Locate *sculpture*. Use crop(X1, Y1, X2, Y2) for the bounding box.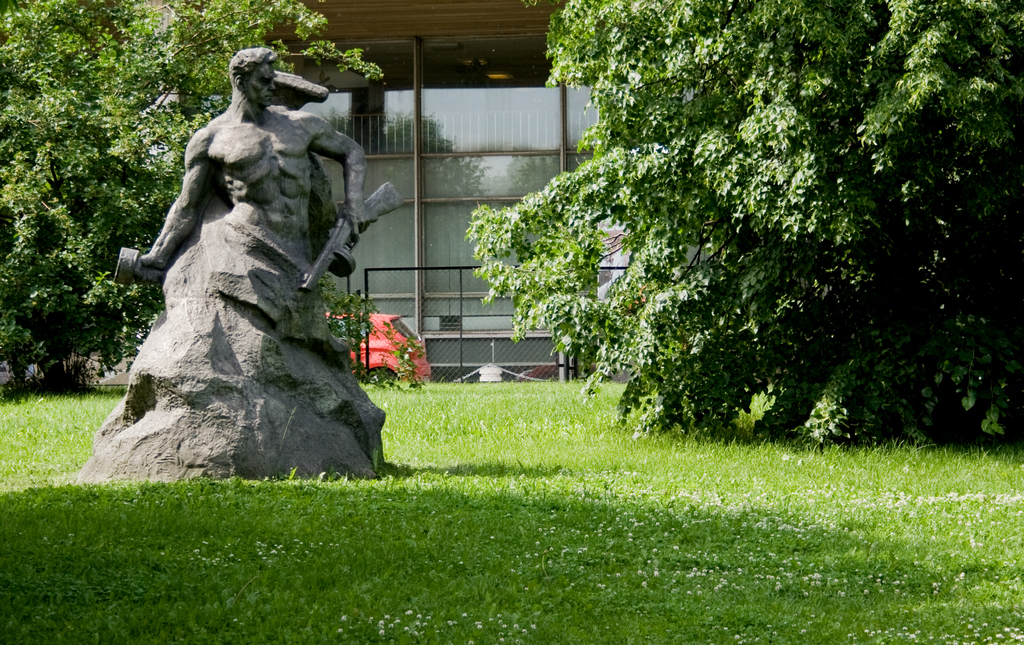
crop(76, 29, 413, 484).
